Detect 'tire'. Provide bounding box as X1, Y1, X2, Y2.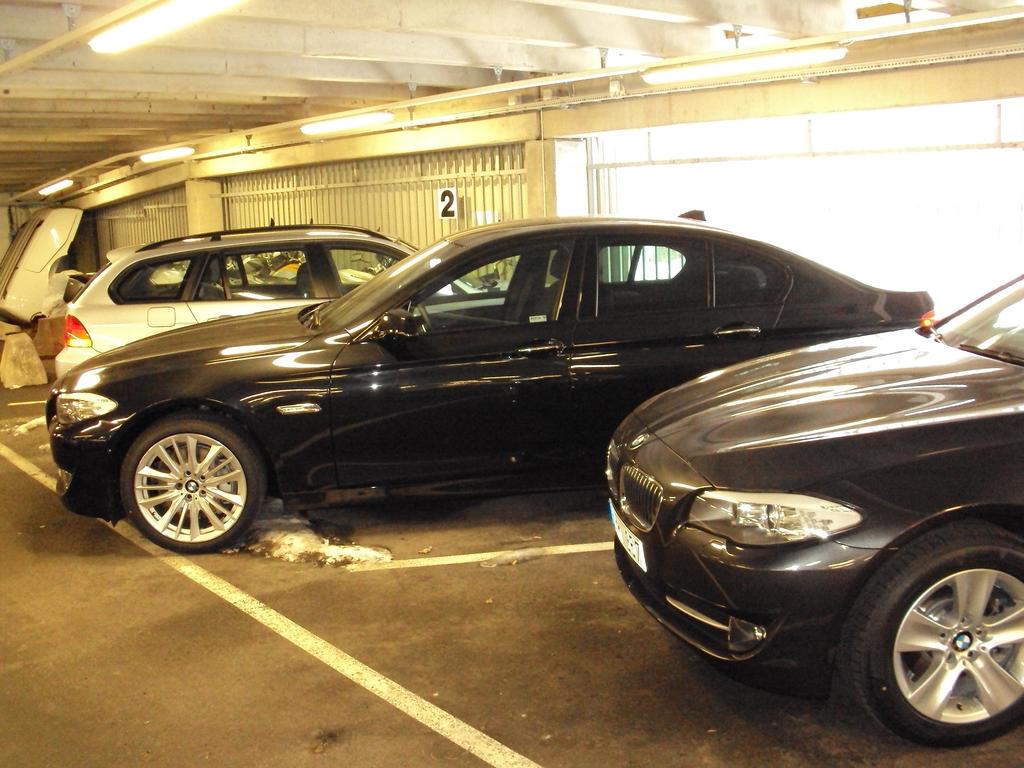
120, 419, 269, 554.
